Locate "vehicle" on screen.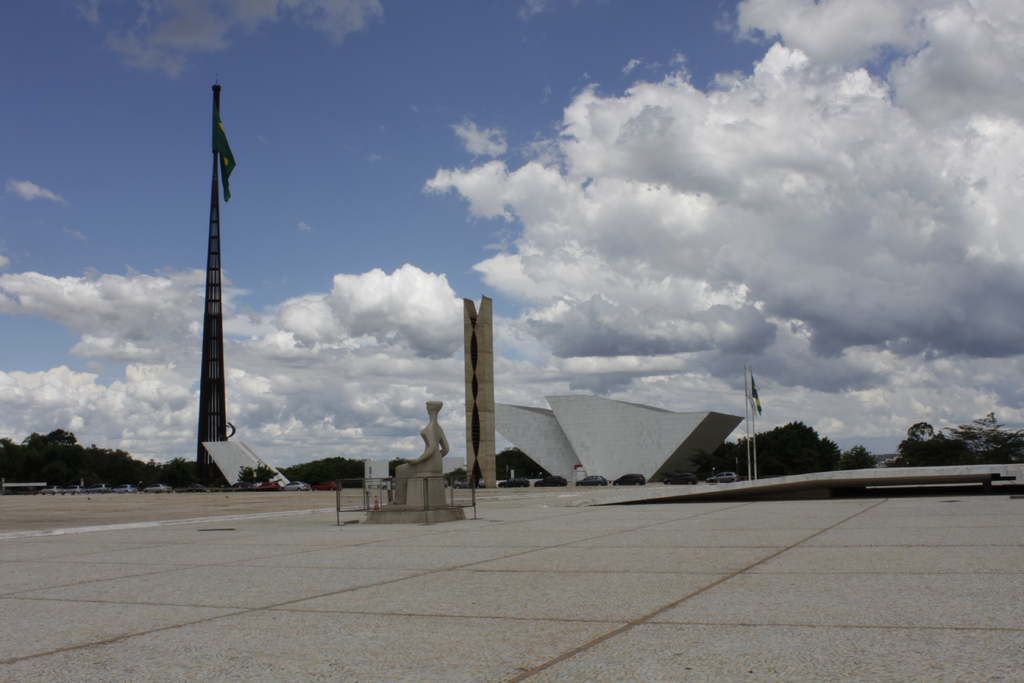
On screen at locate(664, 472, 698, 485).
